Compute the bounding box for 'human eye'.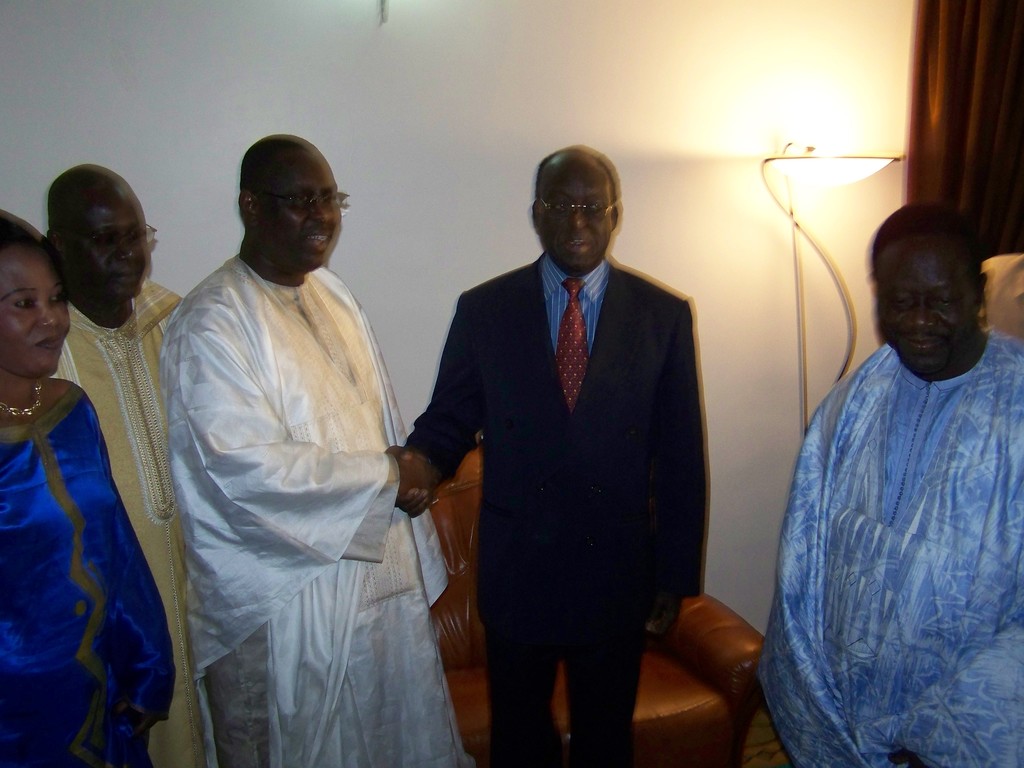
box=[13, 295, 38, 309].
